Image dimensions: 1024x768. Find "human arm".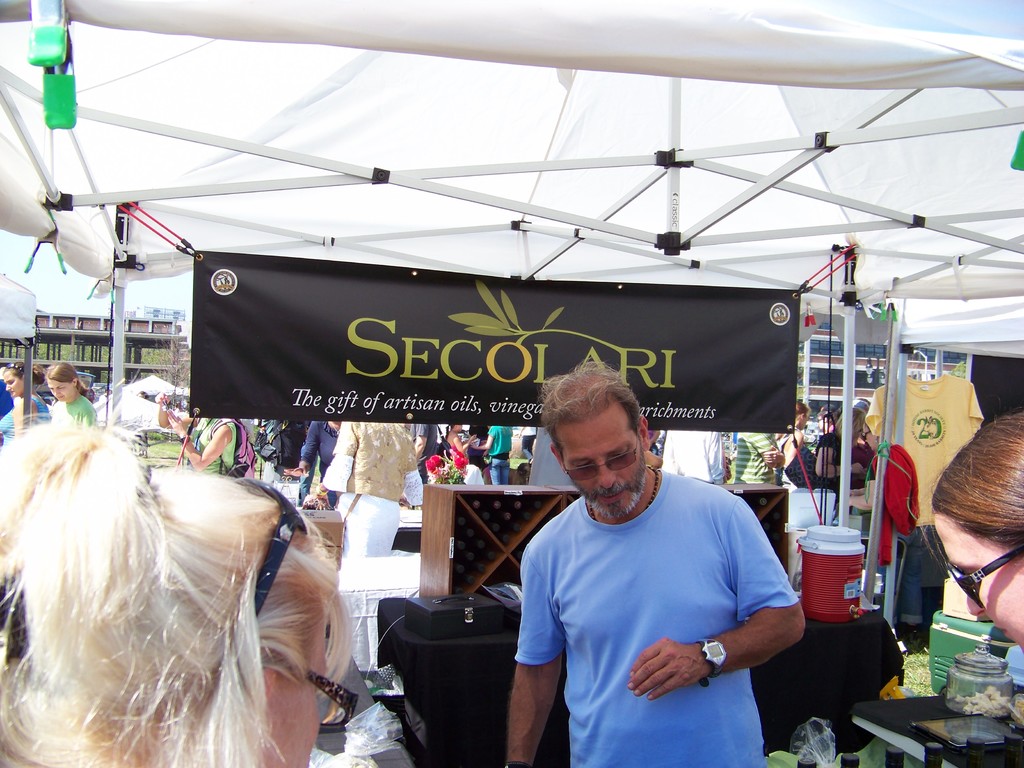
627/495/805/701.
